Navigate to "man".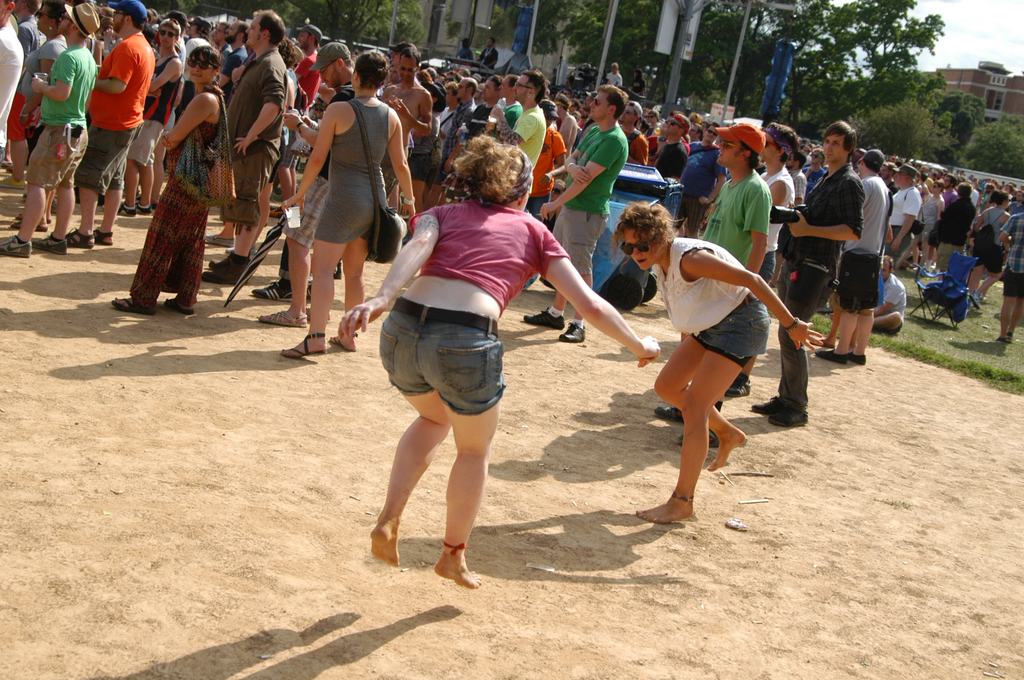
Navigation target: (left=651, top=108, right=688, bottom=182).
